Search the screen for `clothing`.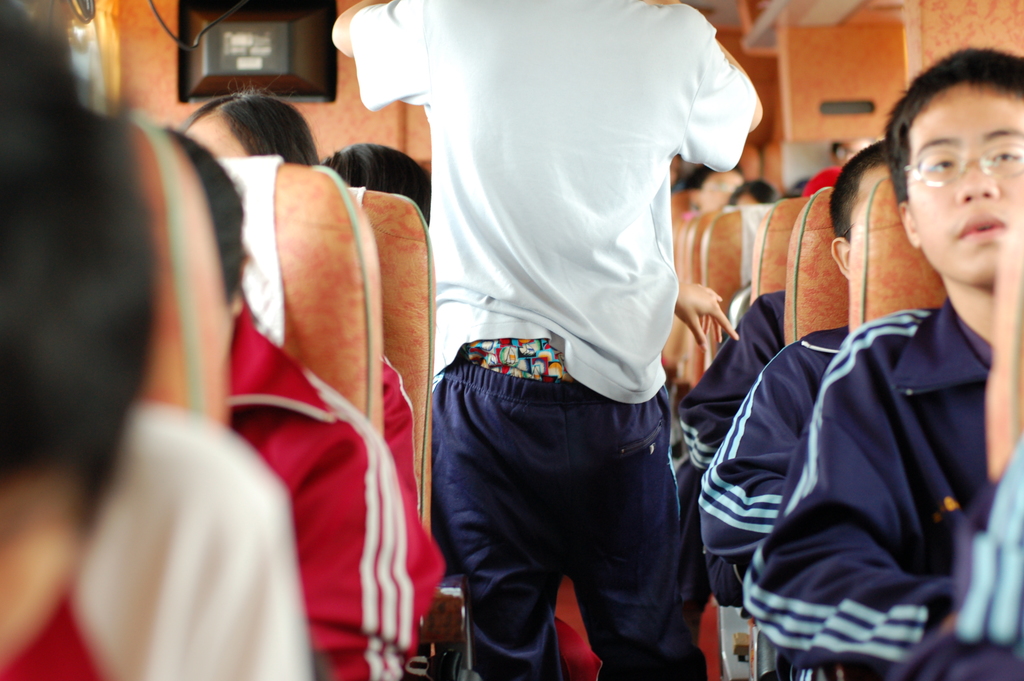
Found at x1=694, y1=314, x2=856, y2=608.
